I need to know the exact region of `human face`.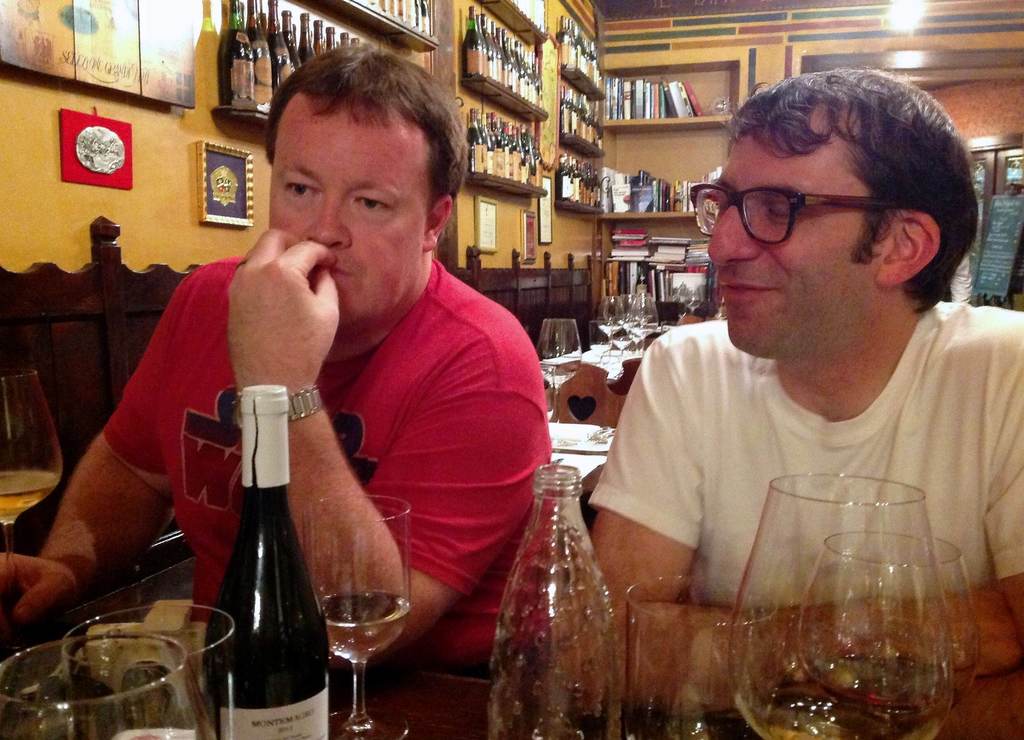
Region: (left=271, top=114, right=431, bottom=324).
